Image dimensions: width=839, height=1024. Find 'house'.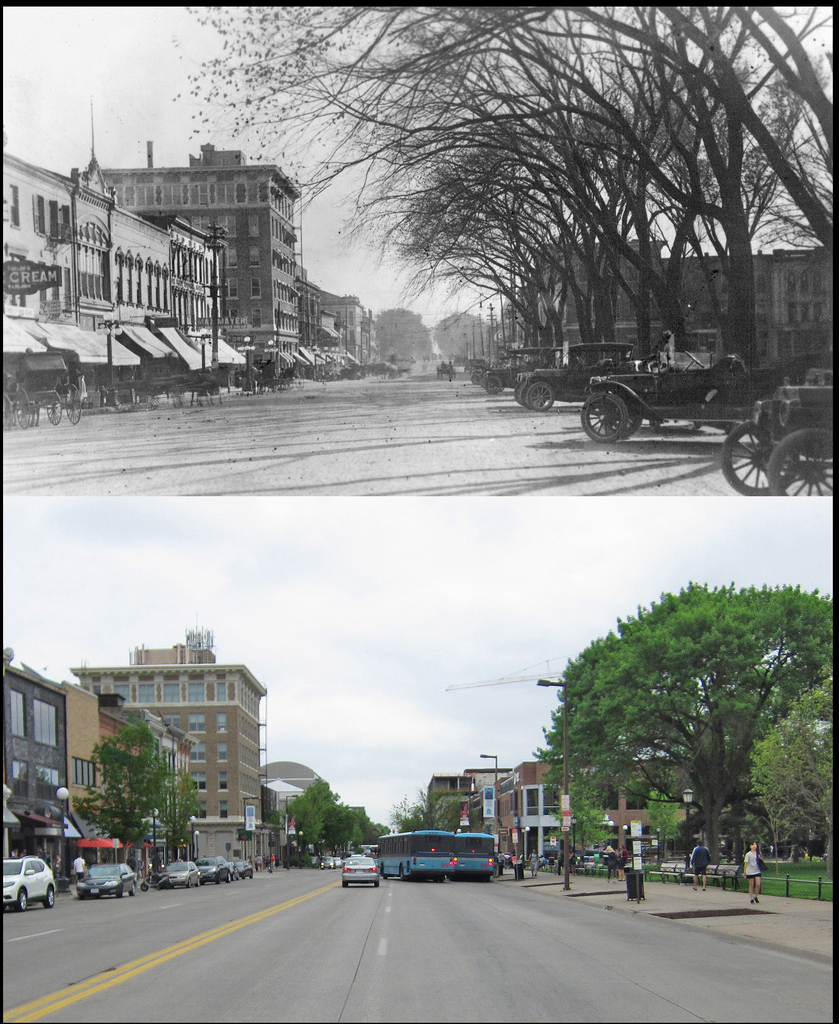
(left=0, top=151, right=70, bottom=413).
